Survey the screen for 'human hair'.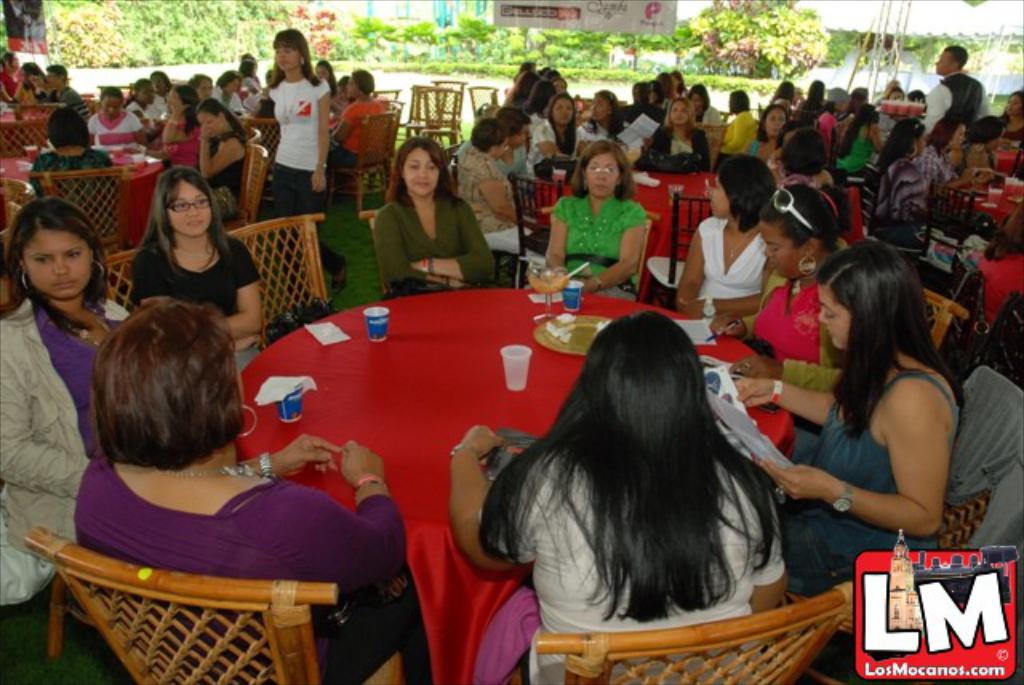
Survey found: x1=0, y1=197, x2=107, y2=339.
